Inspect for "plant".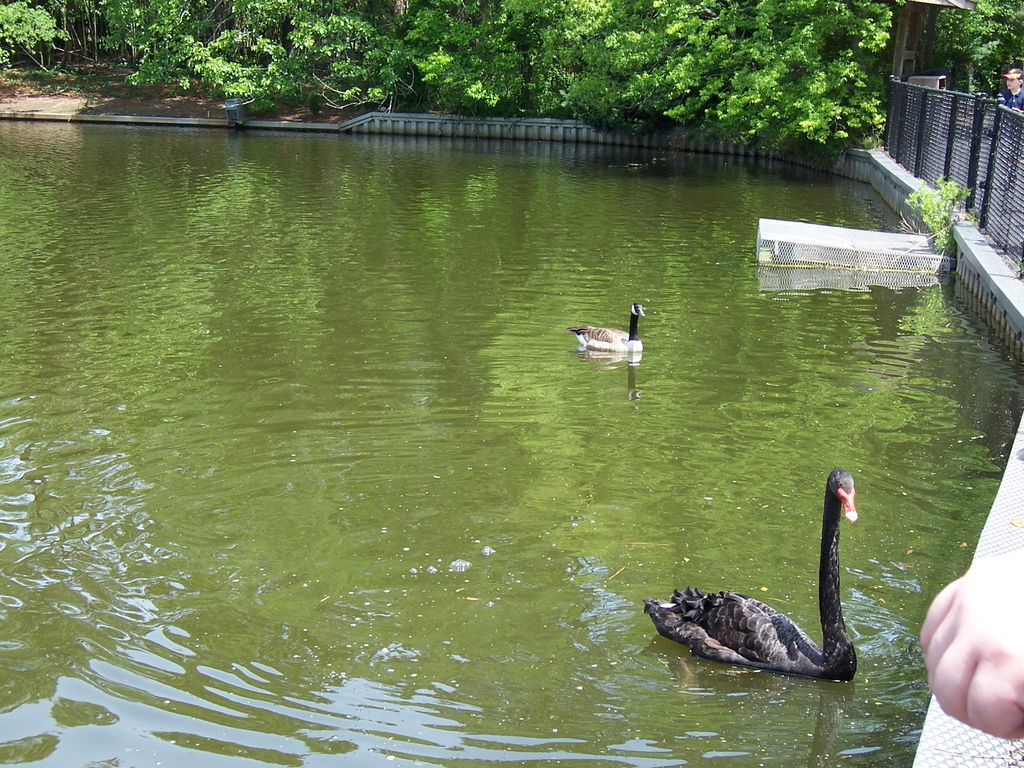
Inspection: (x1=948, y1=267, x2=957, y2=277).
